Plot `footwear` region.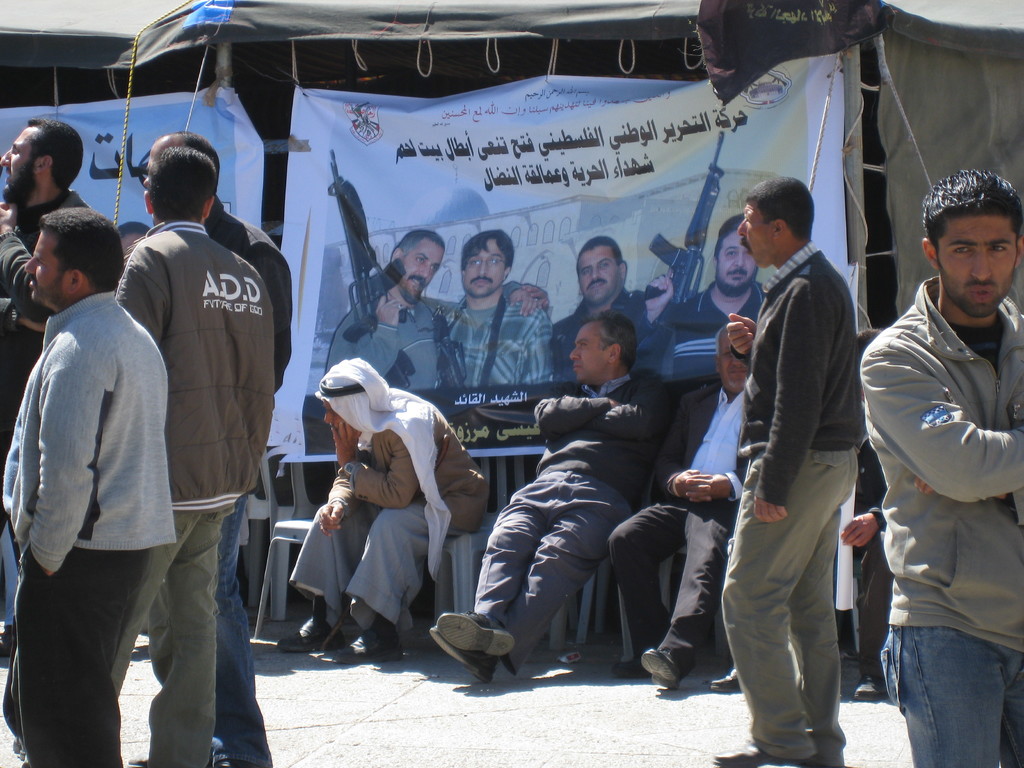
Plotted at [0, 628, 18, 664].
